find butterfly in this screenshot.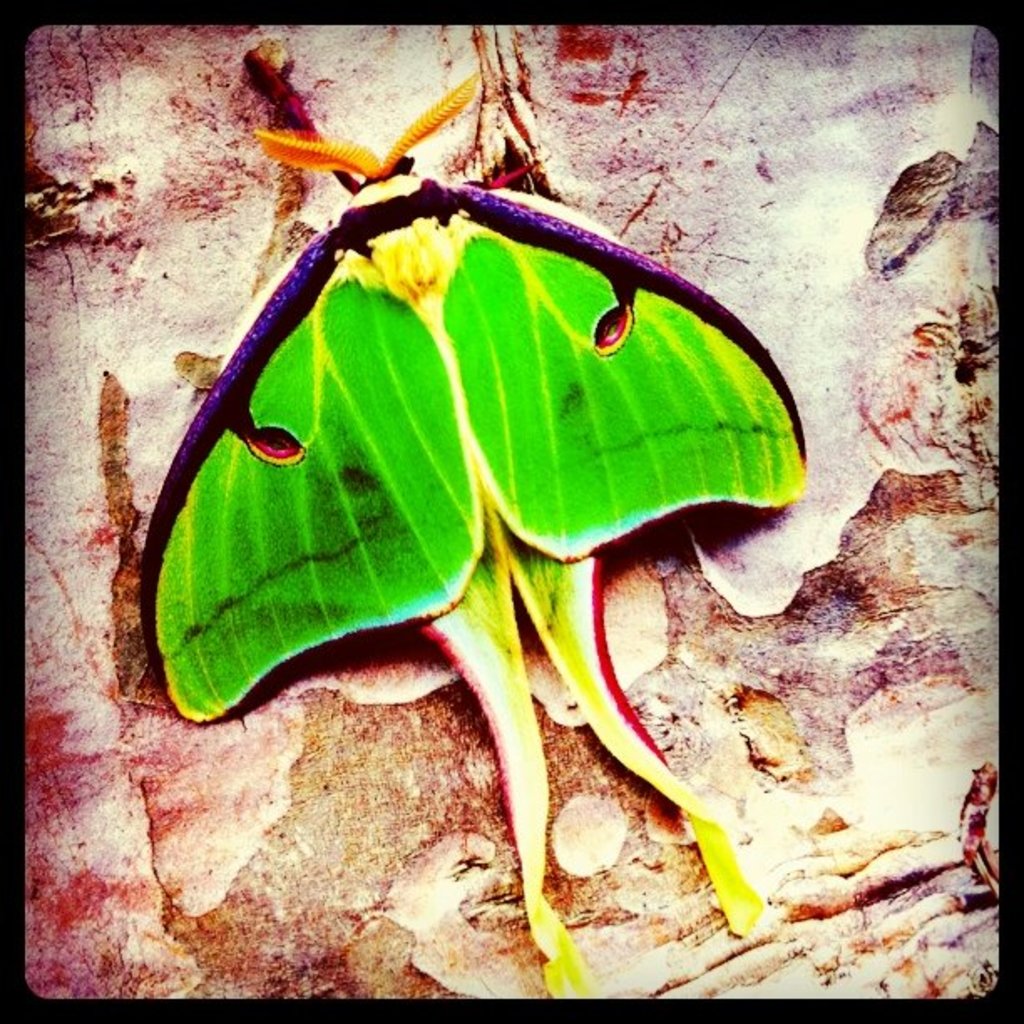
The bounding box for butterfly is BBox(161, 100, 783, 845).
